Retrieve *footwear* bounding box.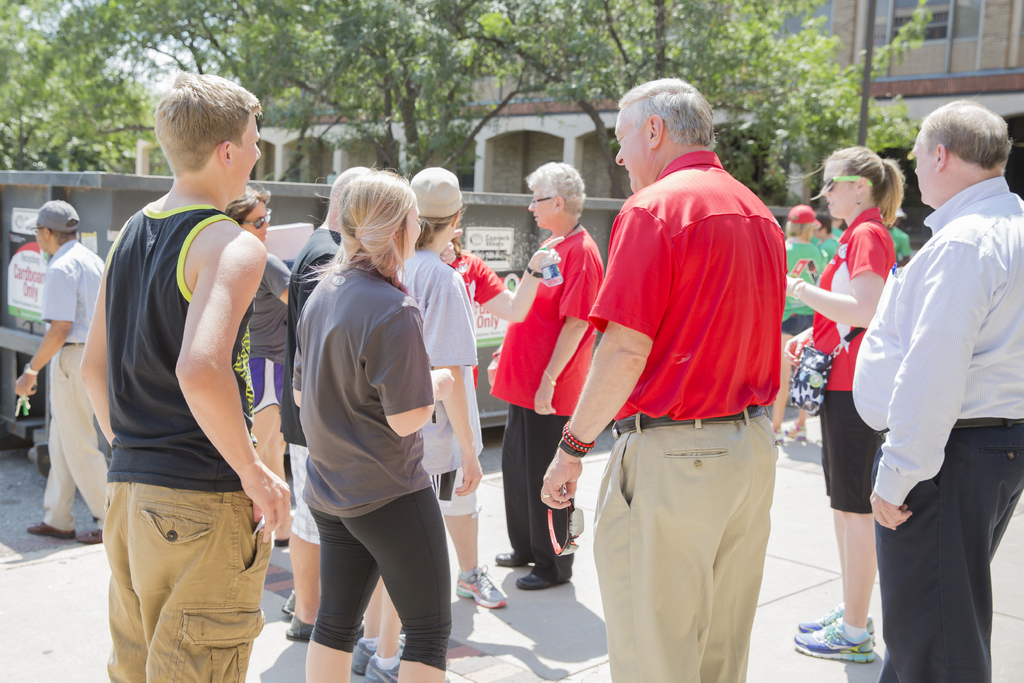
Bounding box: {"x1": 286, "y1": 597, "x2": 298, "y2": 612}.
